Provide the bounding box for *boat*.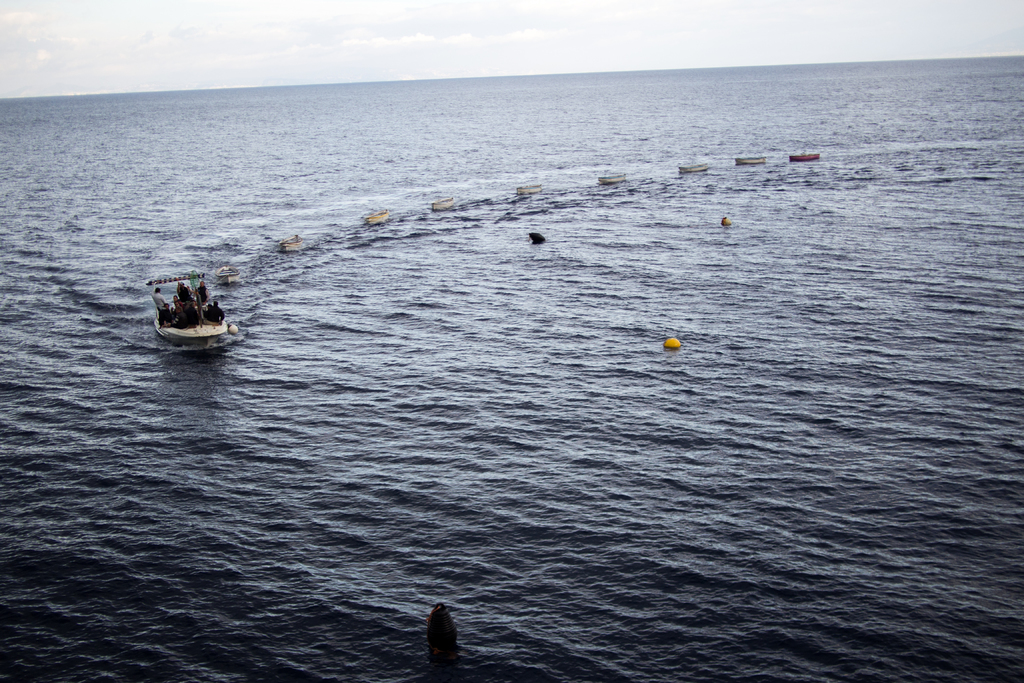
x1=428 y1=197 x2=461 y2=217.
